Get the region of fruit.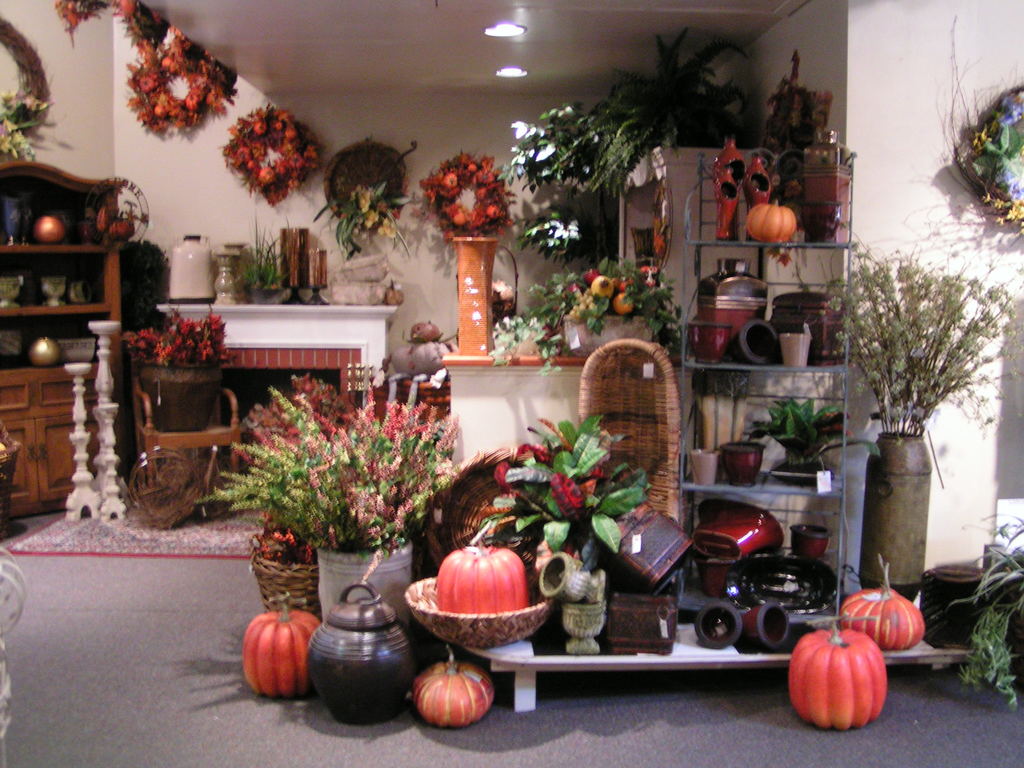
<box>231,624,310,697</box>.
